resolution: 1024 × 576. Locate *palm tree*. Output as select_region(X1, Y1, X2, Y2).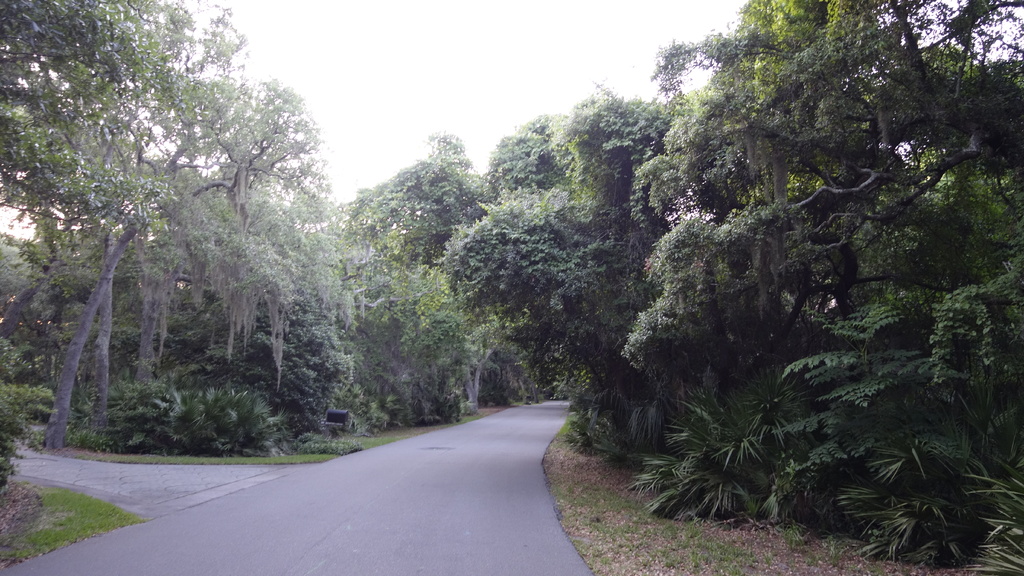
select_region(641, 405, 767, 510).
